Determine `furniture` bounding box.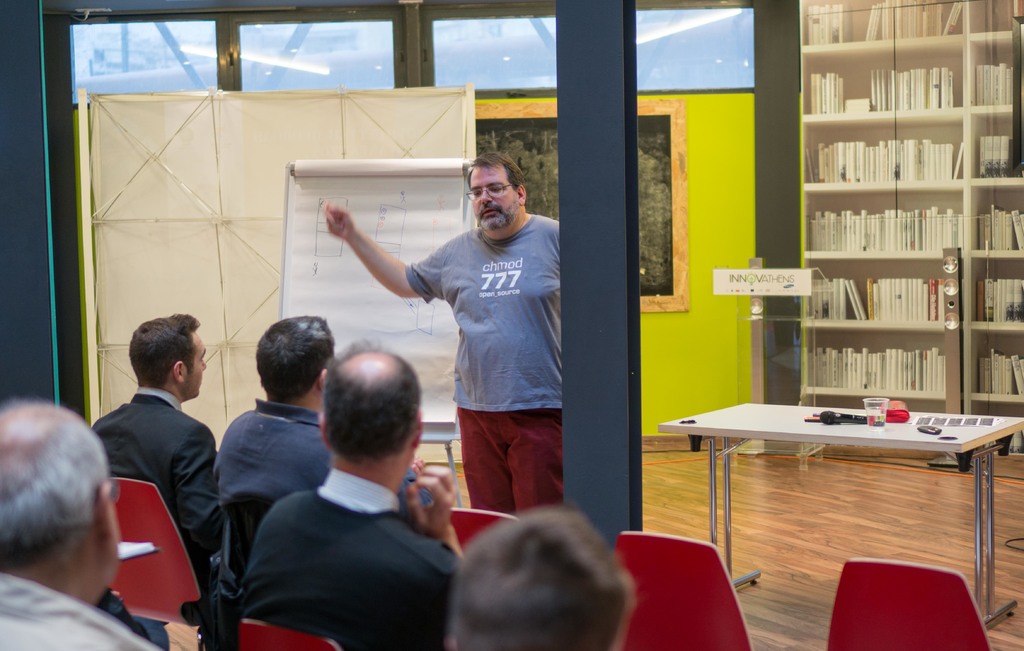
Determined: <region>108, 468, 201, 629</region>.
